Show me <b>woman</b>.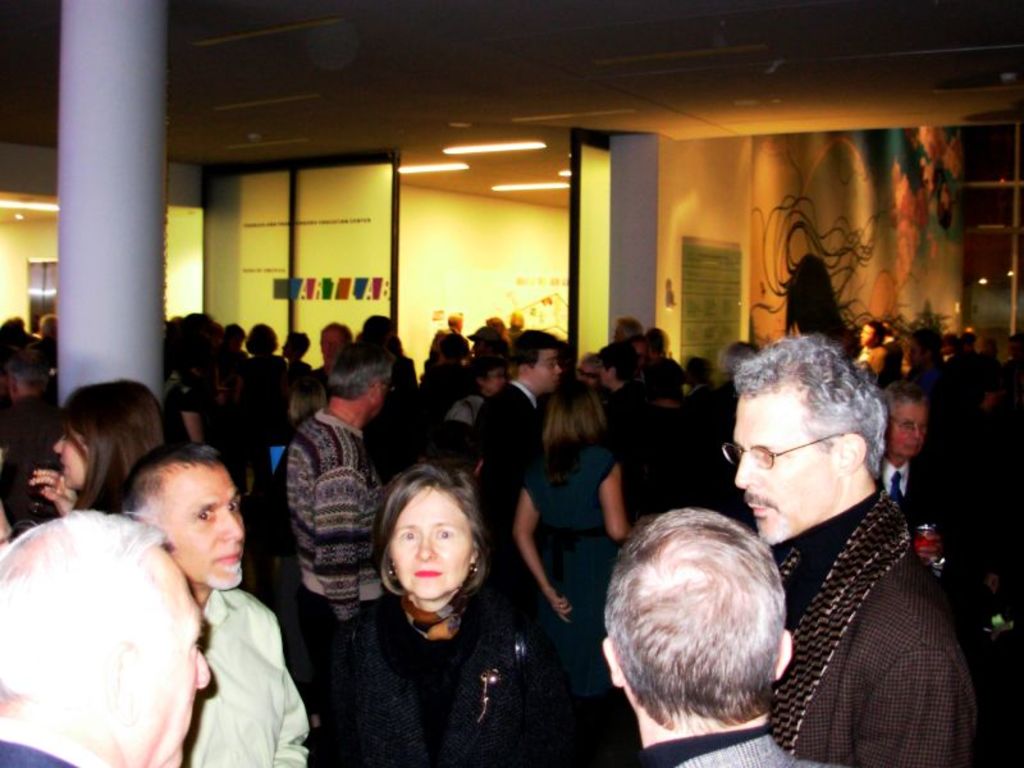
<b>woman</b> is here: box=[241, 324, 283, 394].
